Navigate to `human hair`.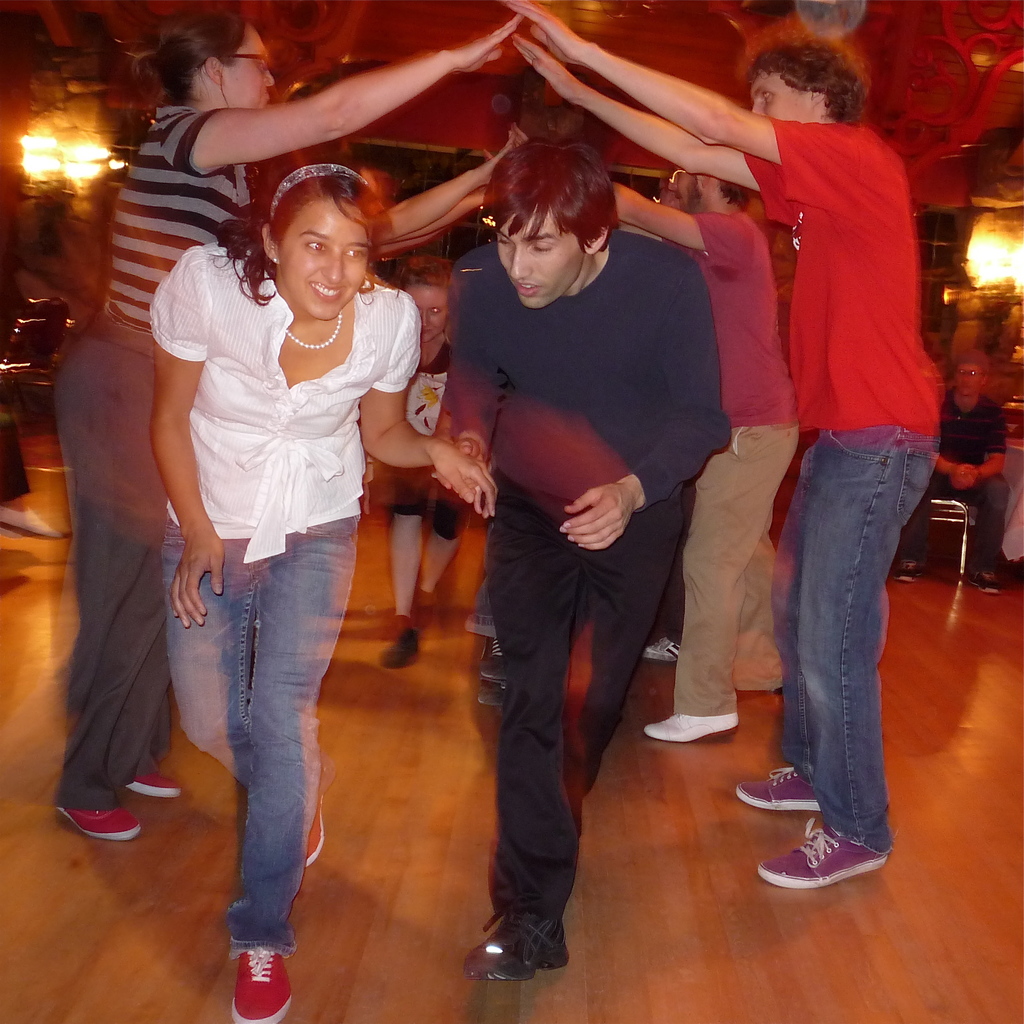
Navigation target: <region>389, 259, 449, 287</region>.
